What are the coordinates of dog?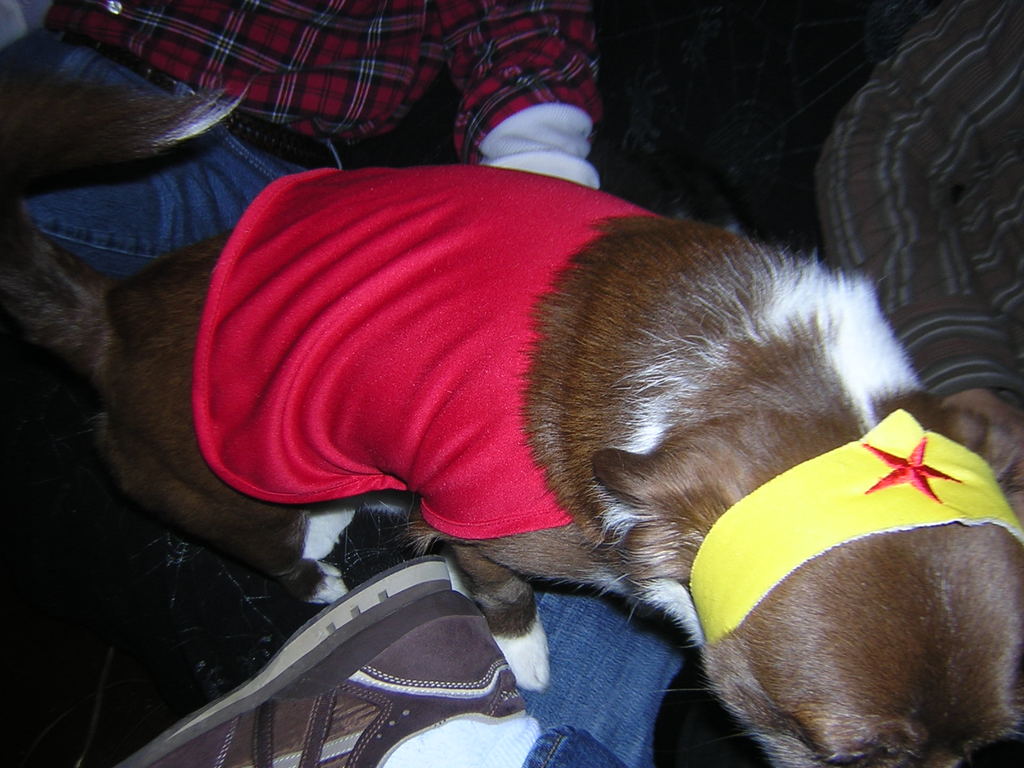
region(0, 74, 1023, 767).
